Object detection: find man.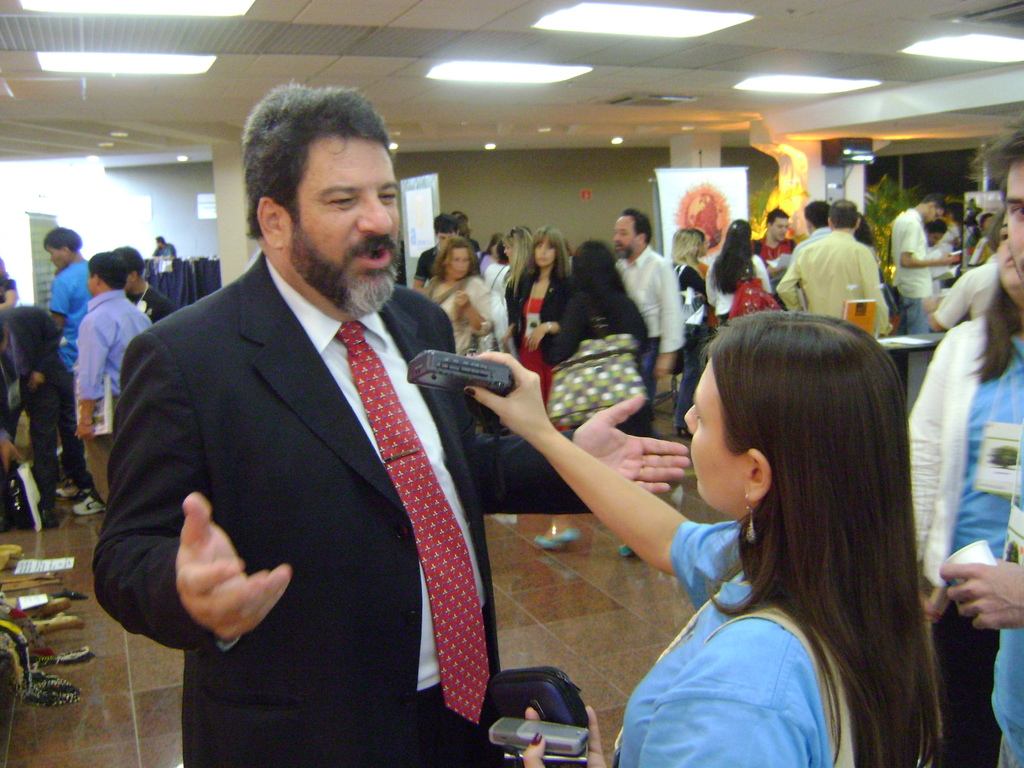
<box>0,308,62,526</box>.
